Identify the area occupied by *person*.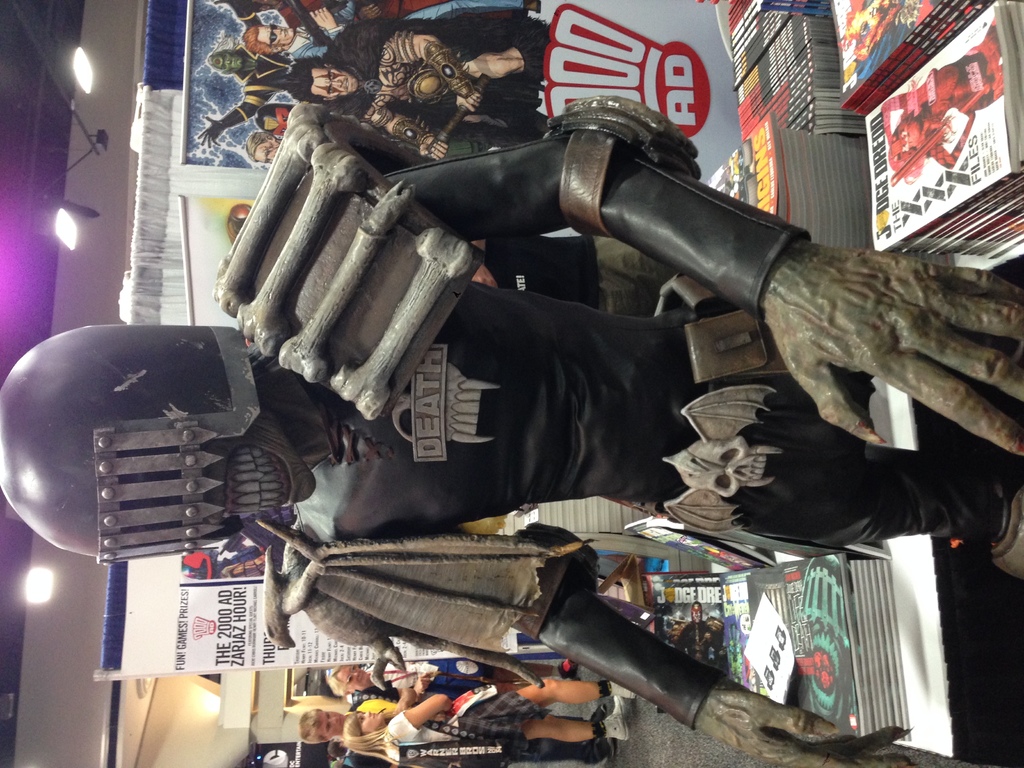
Area: crop(342, 677, 636, 767).
